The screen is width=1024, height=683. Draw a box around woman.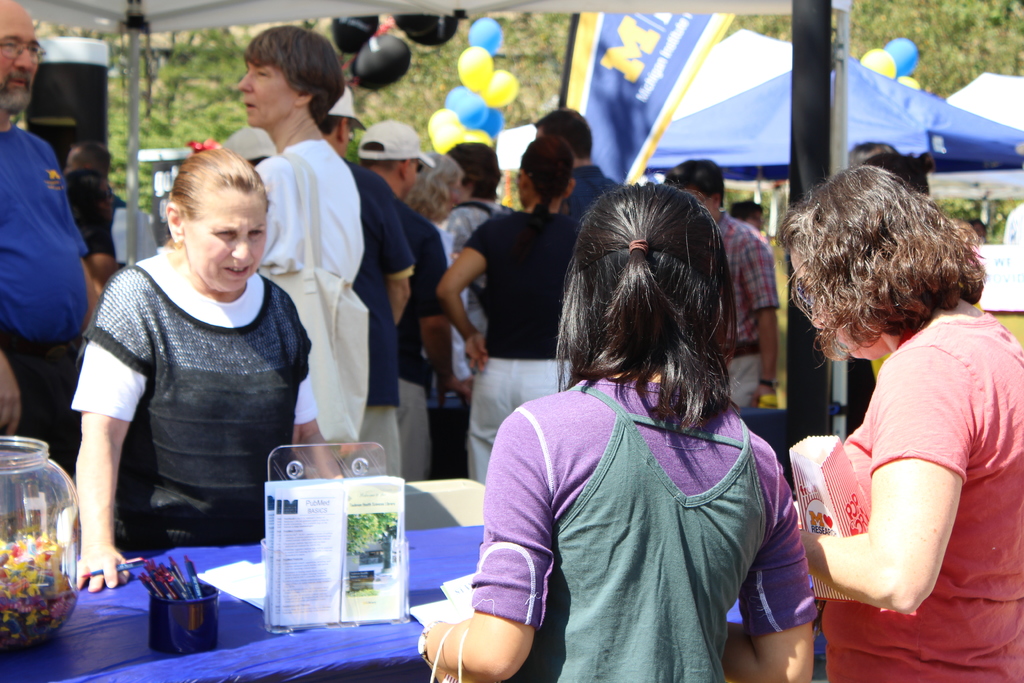
detection(793, 154, 987, 682).
